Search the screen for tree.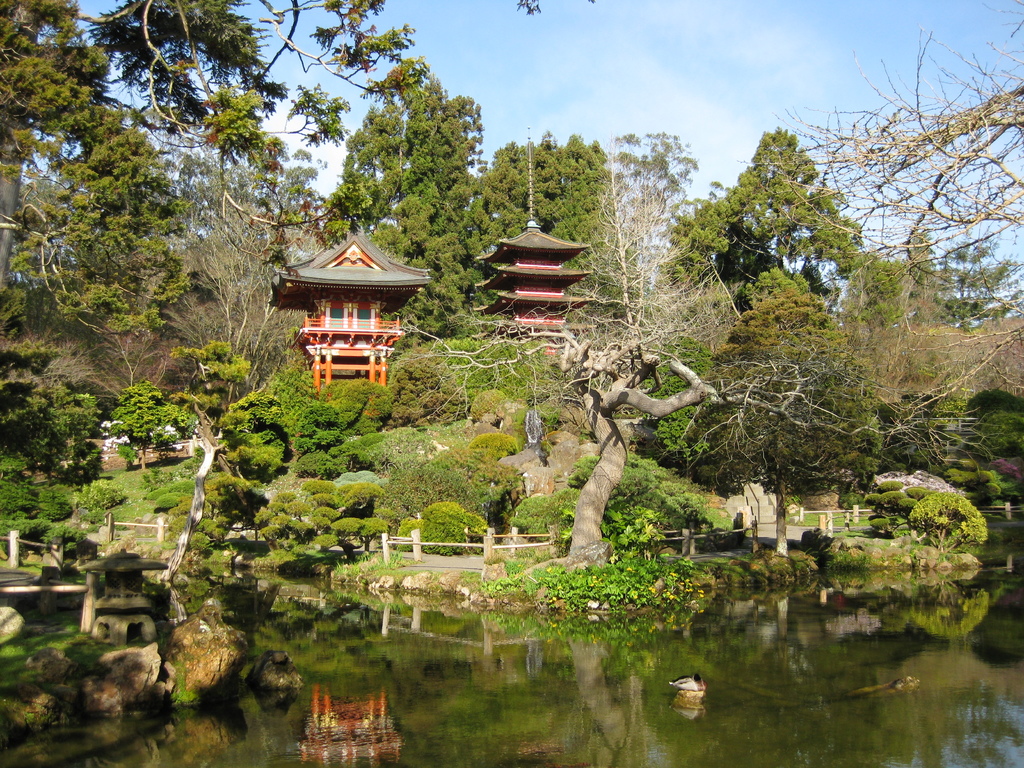
Found at 374:441:526:529.
